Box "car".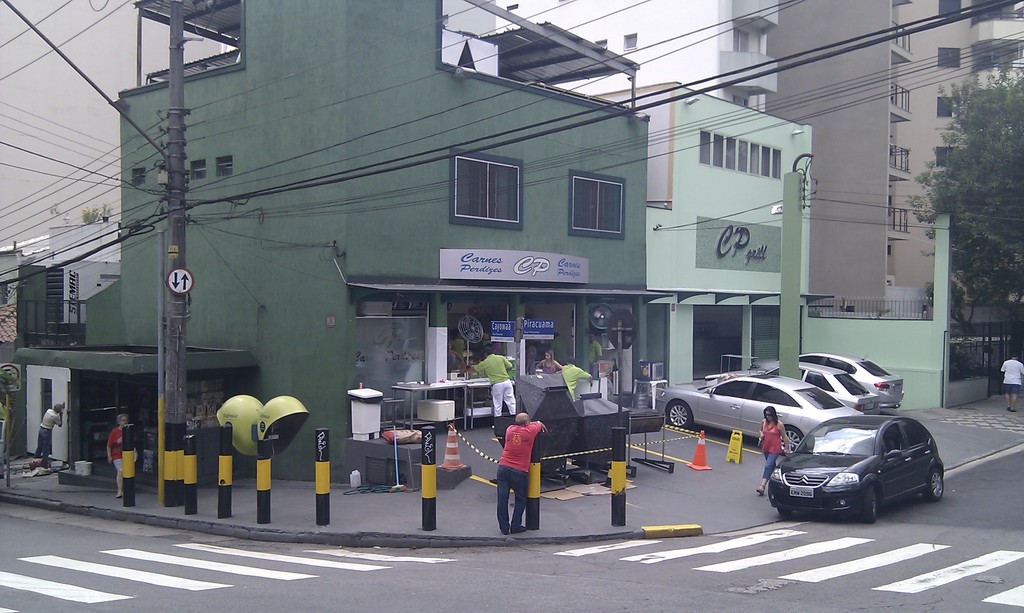
(740, 359, 881, 415).
